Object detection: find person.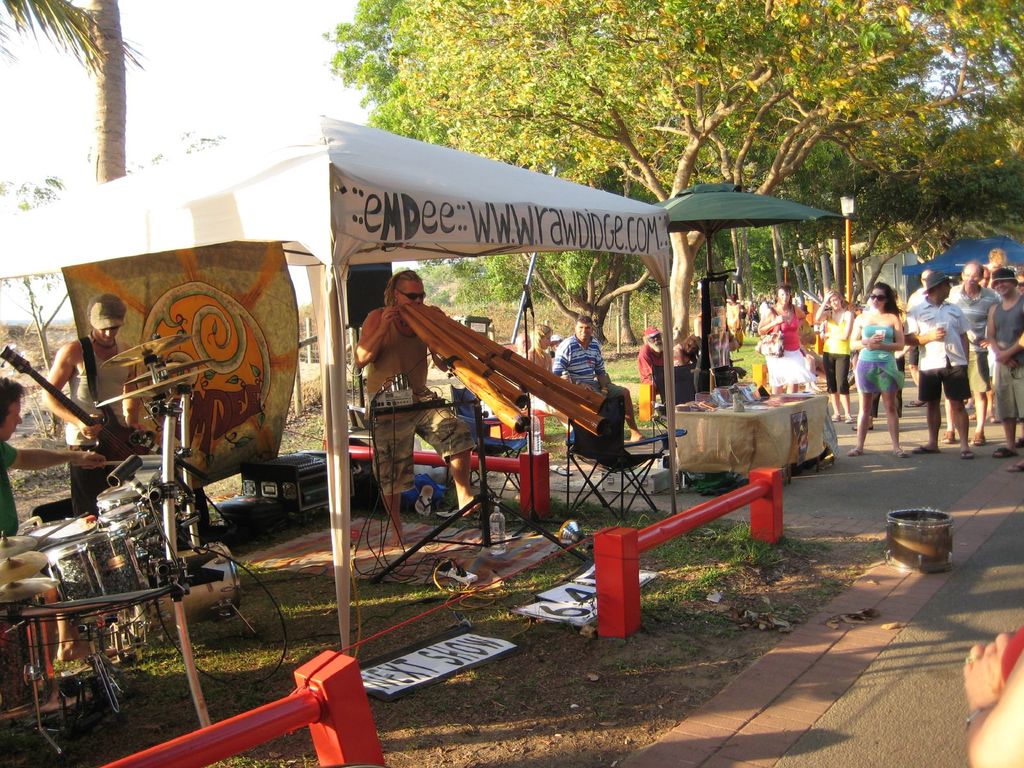
[x1=0, y1=378, x2=108, y2=714].
